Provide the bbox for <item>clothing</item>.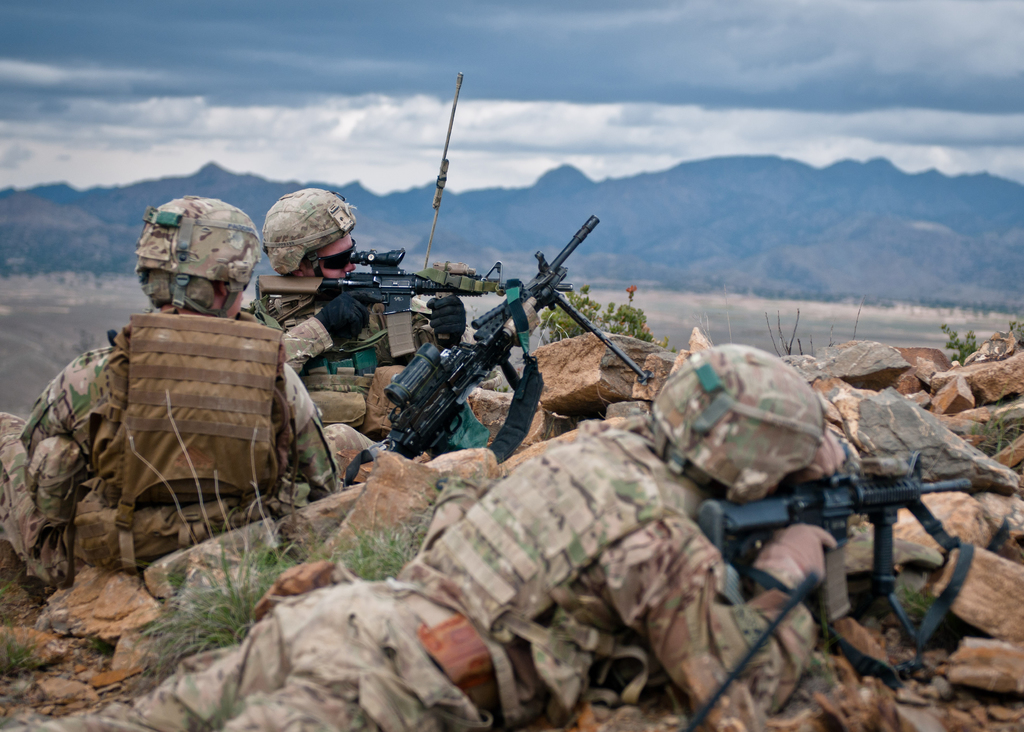
{"left": 254, "top": 290, "right": 458, "bottom": 459}.
